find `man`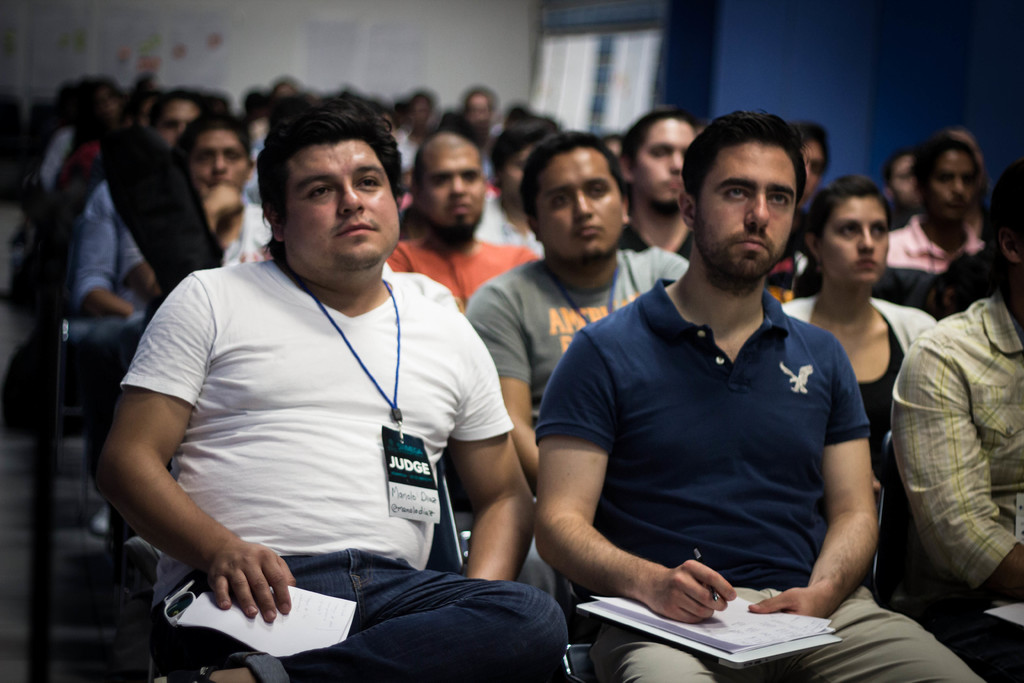
box=[92, 104, 572, 682]
